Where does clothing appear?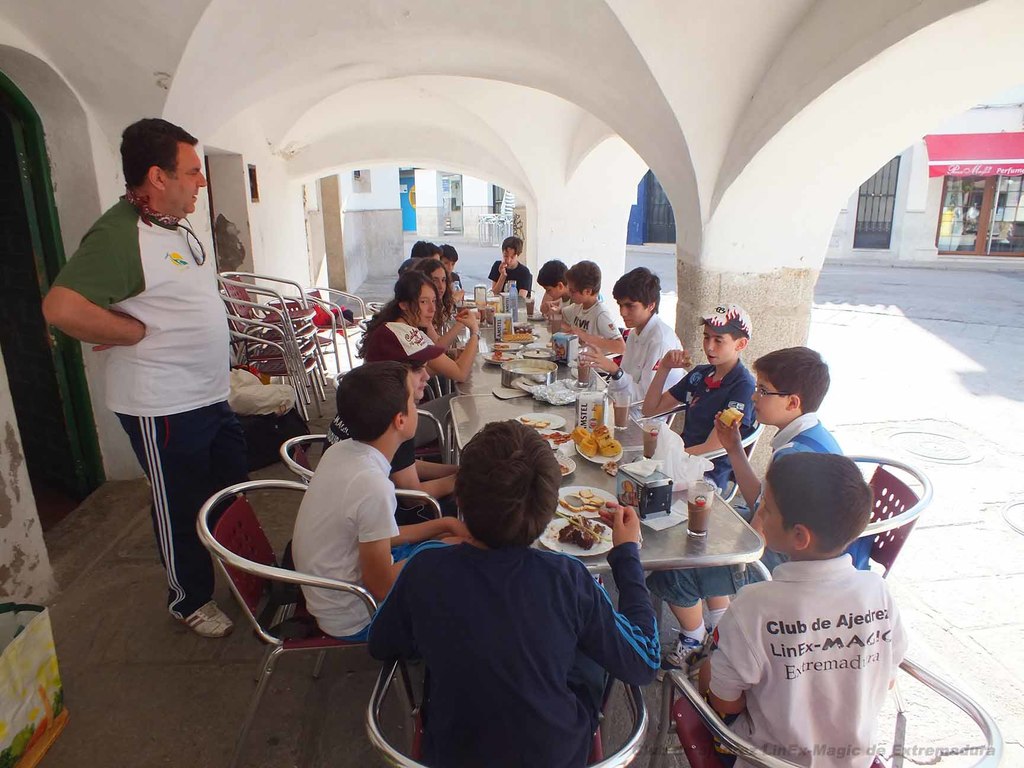
Appears at select_region(362, 536, 647, 767).
